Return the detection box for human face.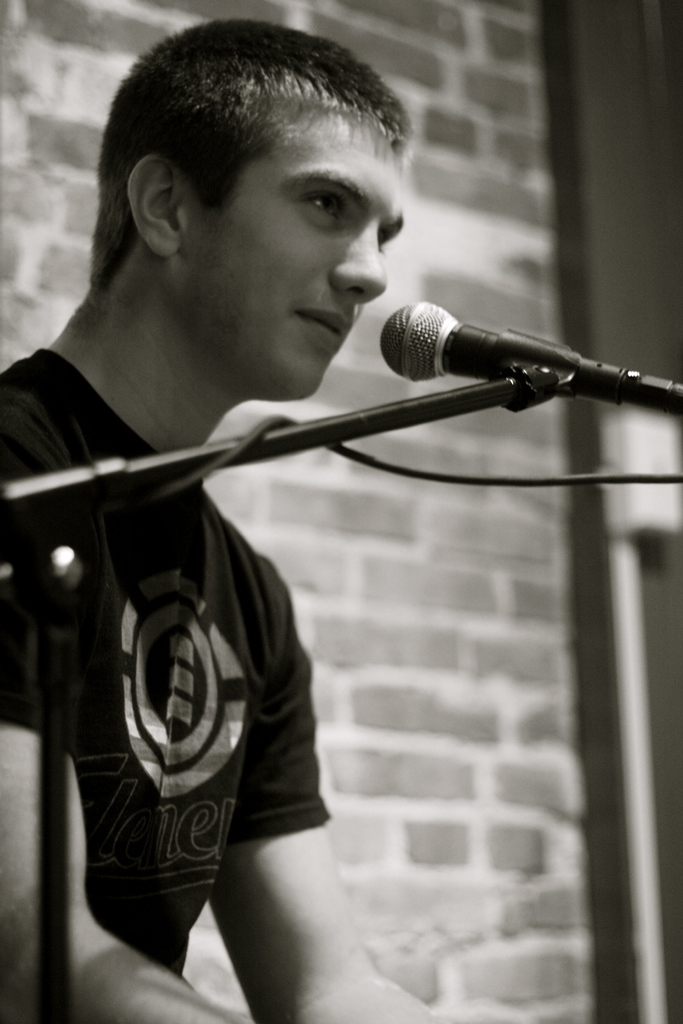
rect(179, 102, 404, 406).
